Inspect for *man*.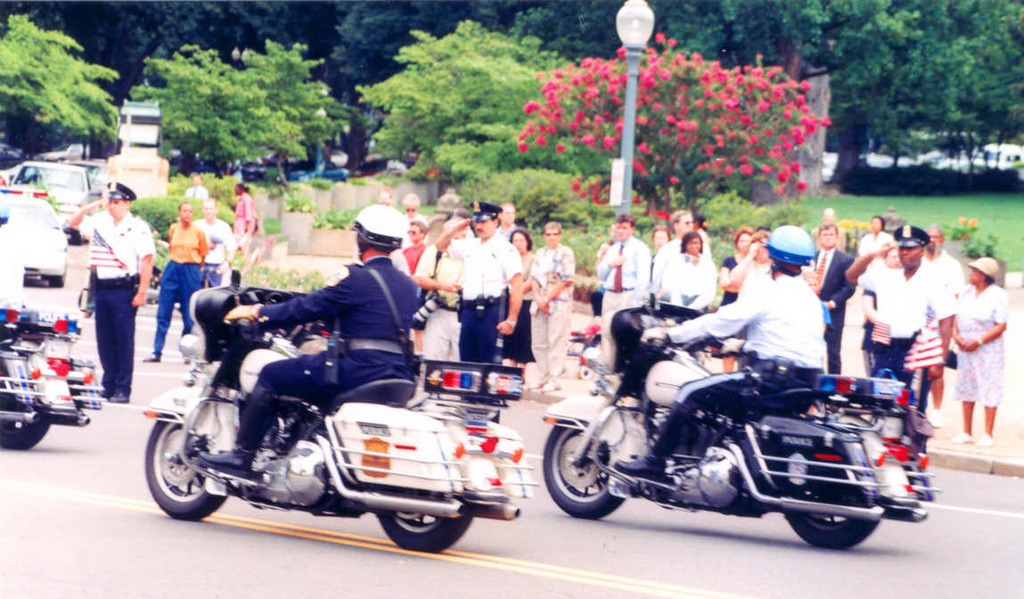
Inspection: <box>599,224,652,361</box>.
